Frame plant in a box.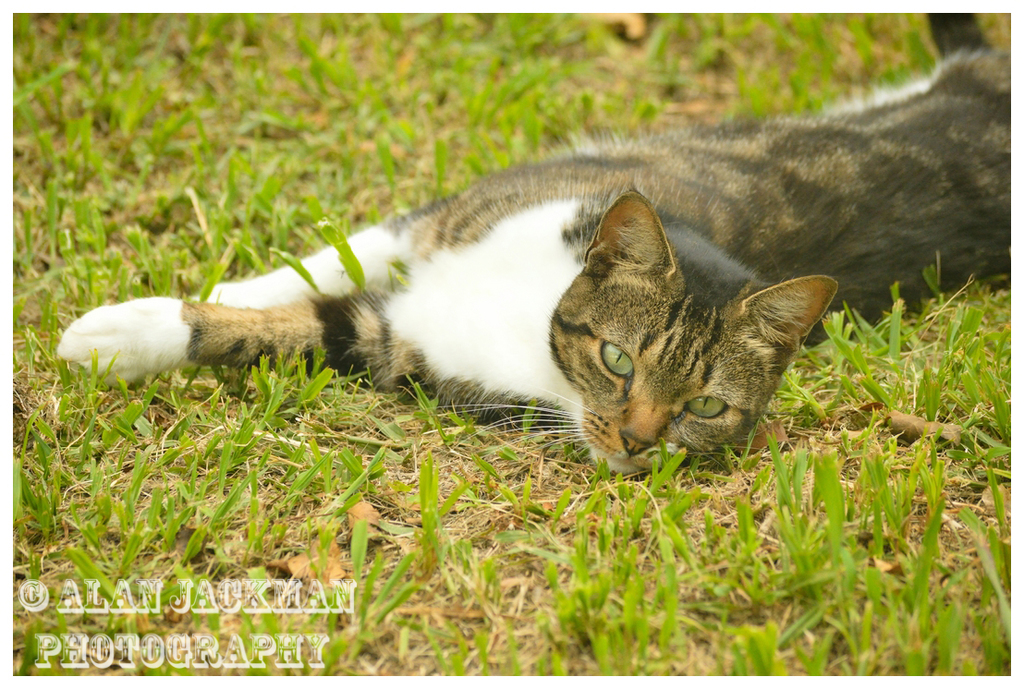
x1=814 y1=456 x2=845 y2=571.
